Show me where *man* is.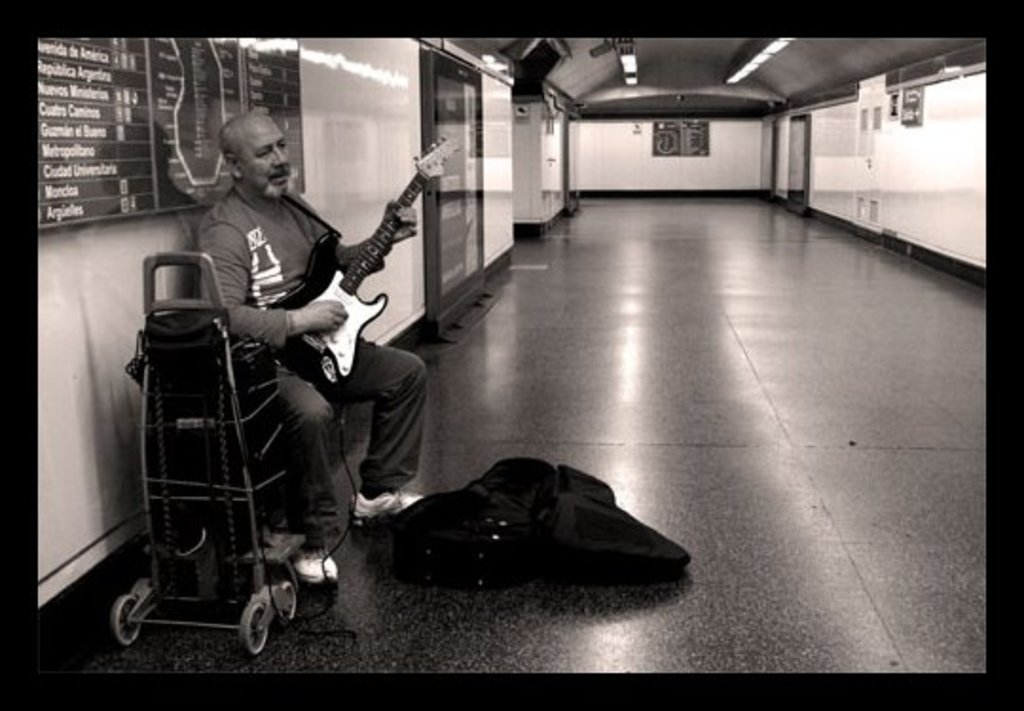
*man* is at 169:85:423:542.
